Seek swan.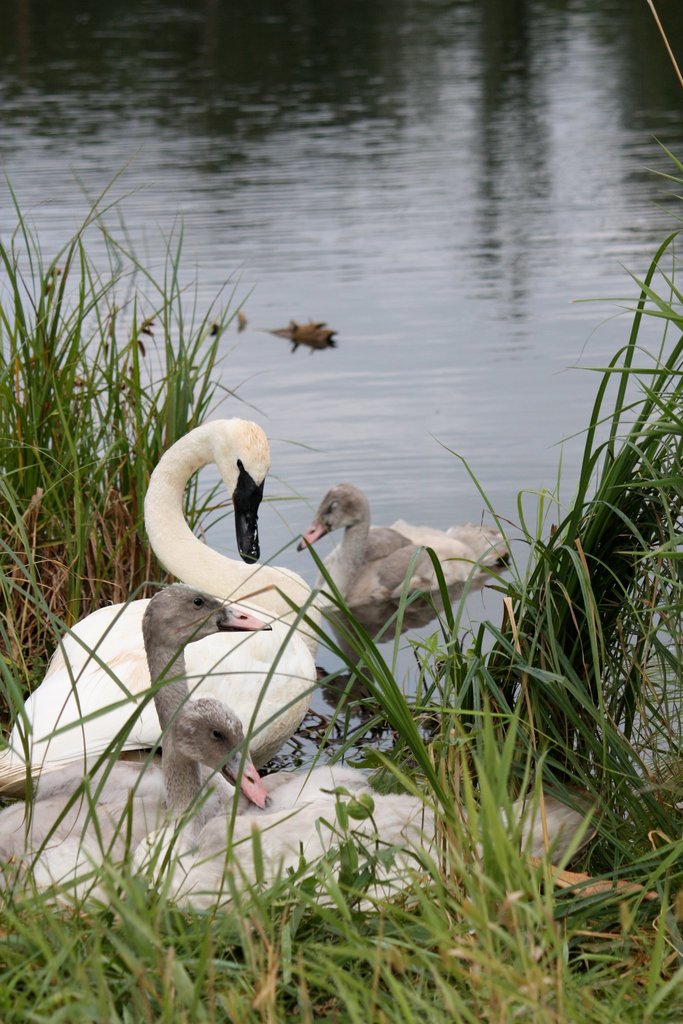
bbox=[22, 414, 331, 766].
